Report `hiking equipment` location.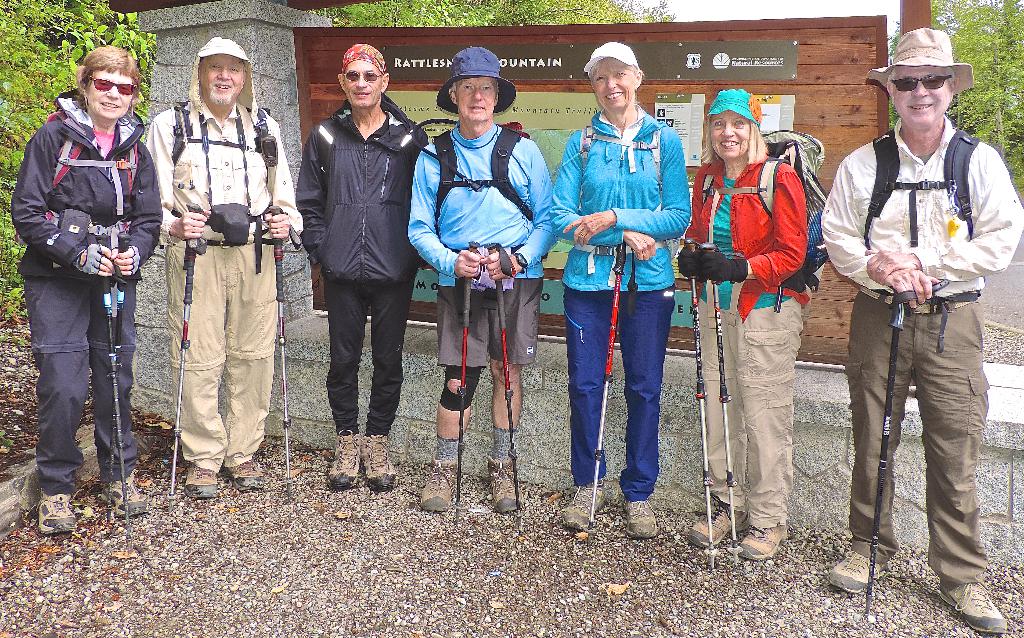
Report: 621/490/657/541.
